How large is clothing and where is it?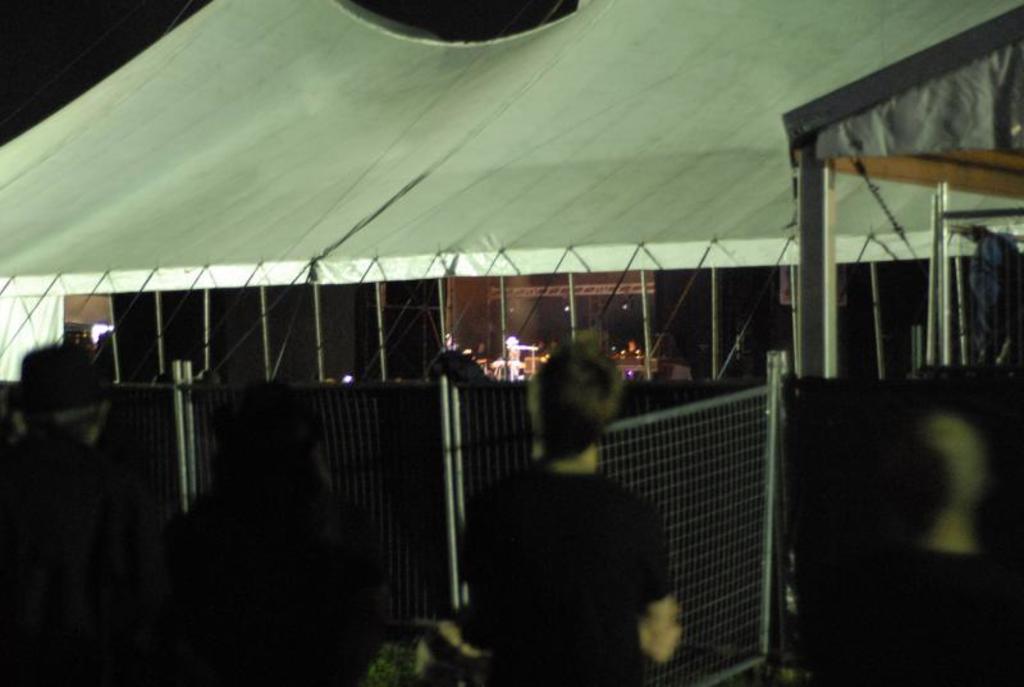
Bounding box: <box>1,422,157,686</box>.
